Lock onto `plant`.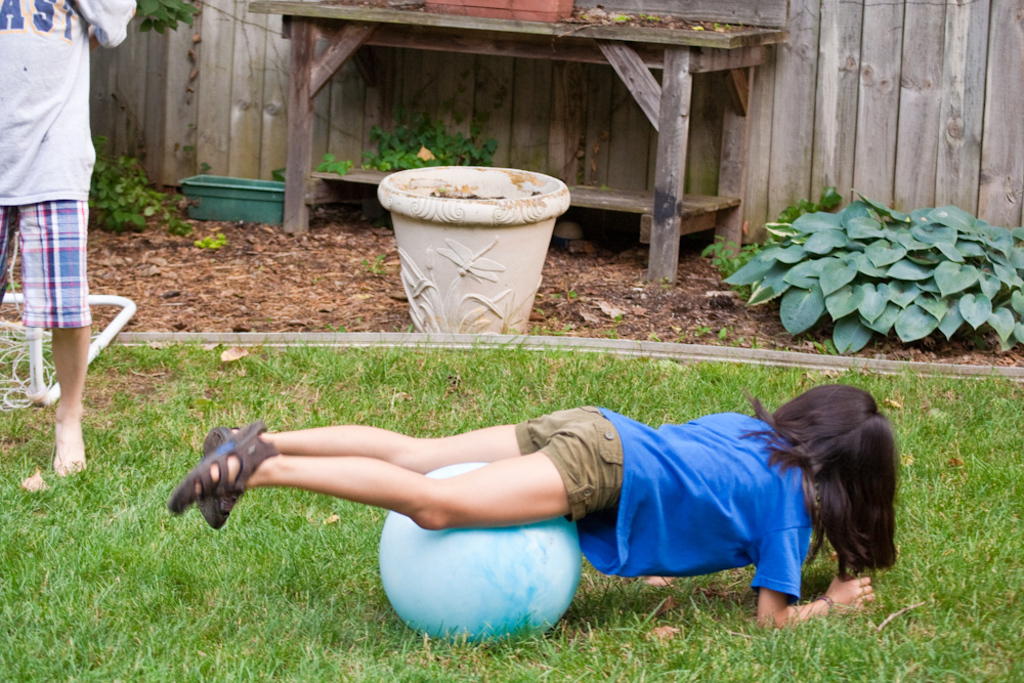
Locked: l=81, t=152, r=191, b=241.
